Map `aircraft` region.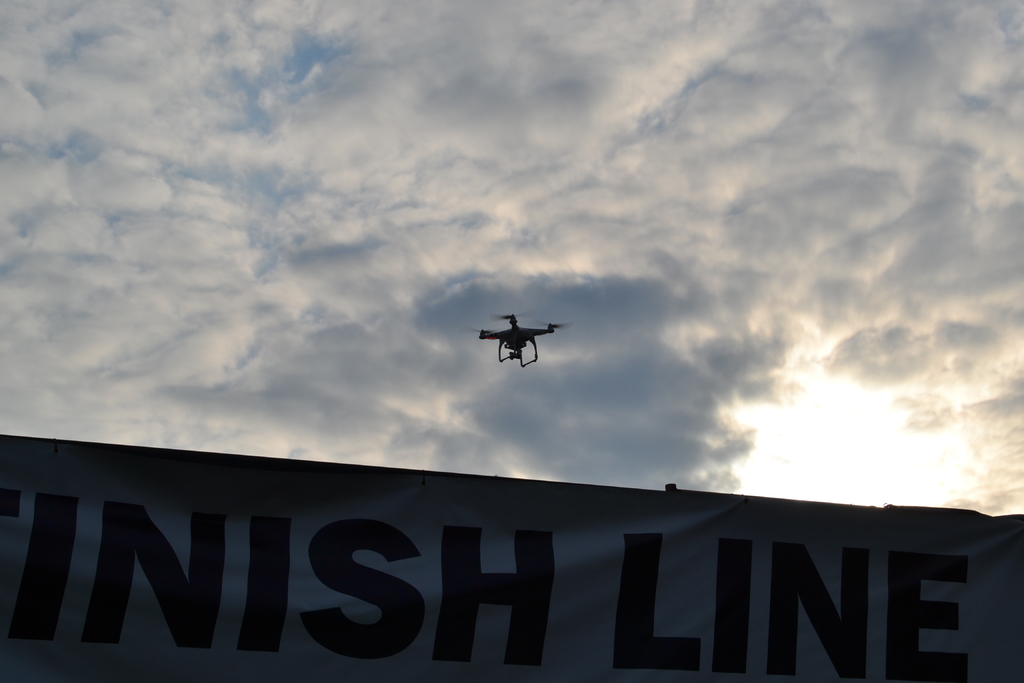
Mapped to 479, 302, 568, 374.
